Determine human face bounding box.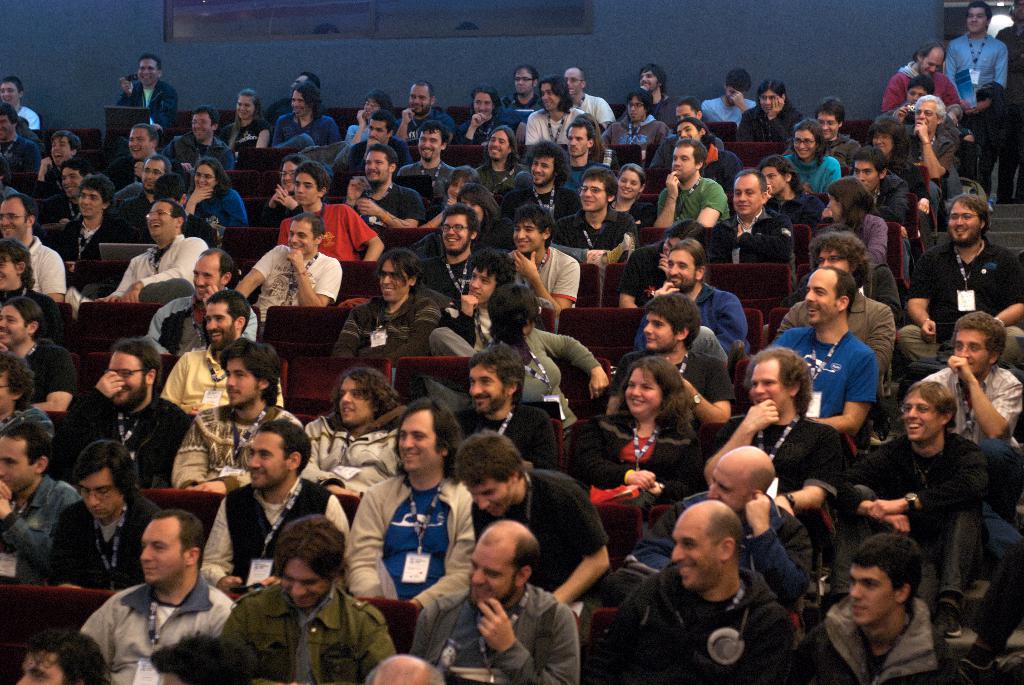
Determined: {"x1": 0, "y1": 249, "x2": 20, "y2": 286}.
